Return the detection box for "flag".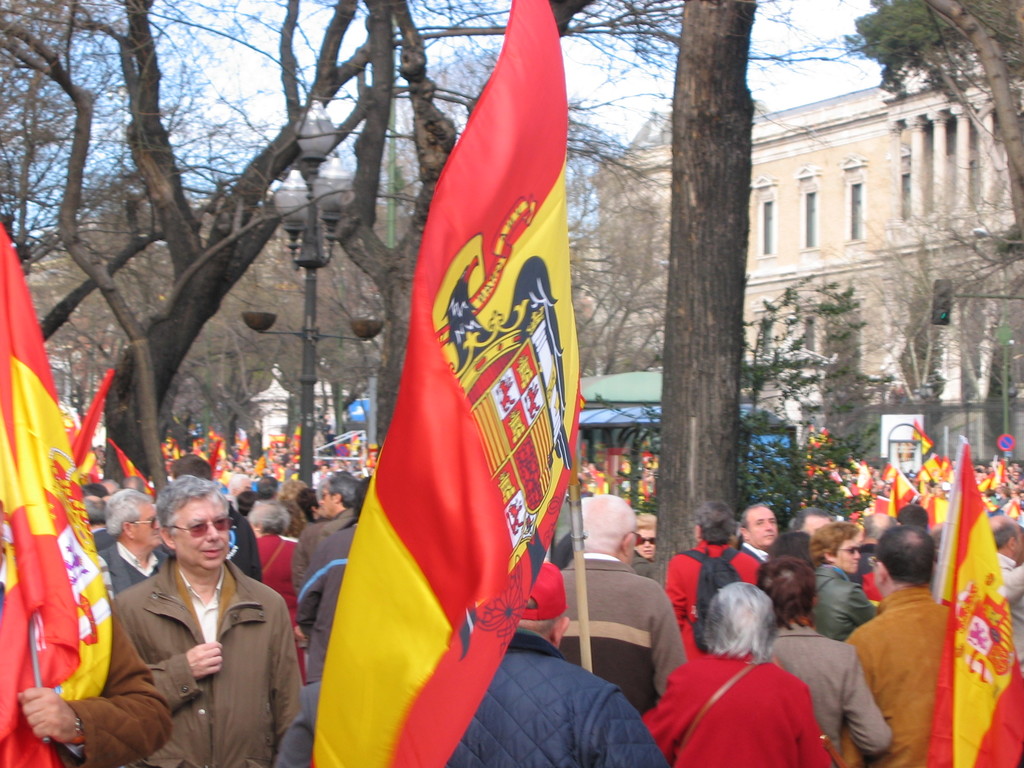
bbox=[62, 363, 113, 482].
